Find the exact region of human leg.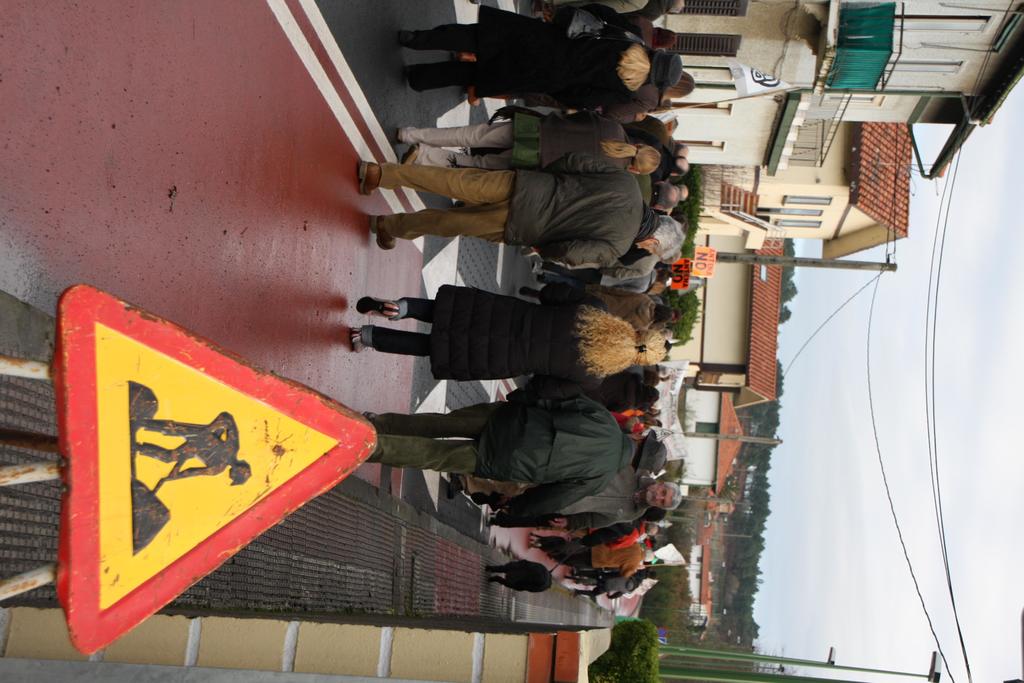
Exact region: crop(351, 322, 536, 356).
